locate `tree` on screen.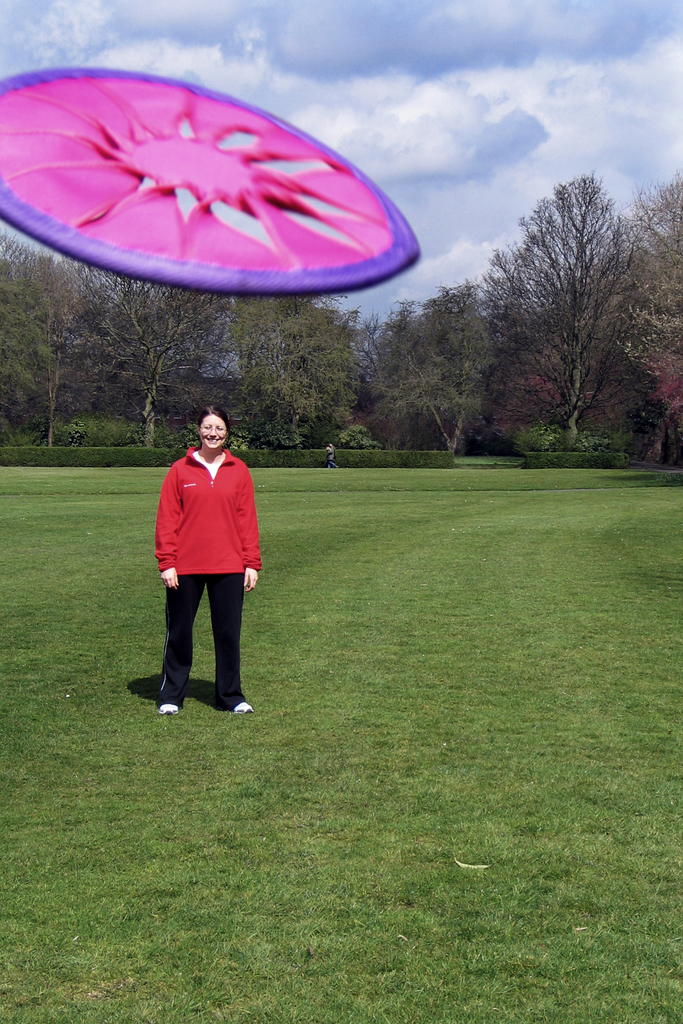
On screen at (239,282,369,455).
